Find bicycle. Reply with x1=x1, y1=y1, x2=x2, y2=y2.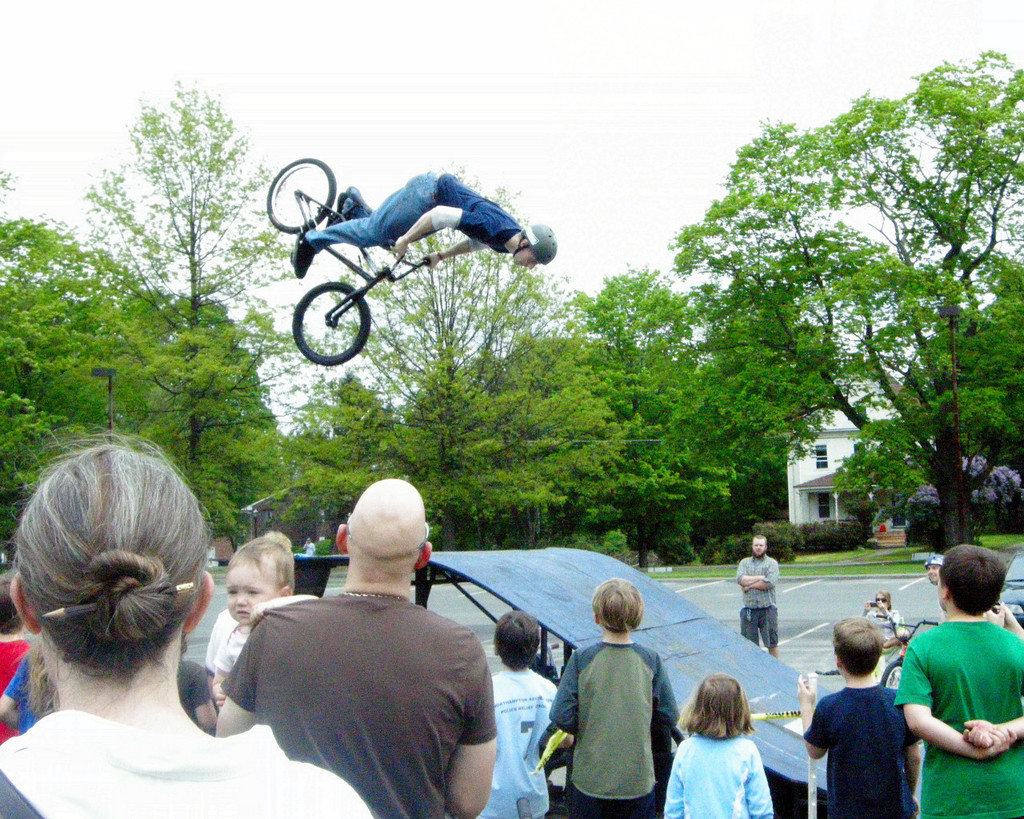
x1=266, y1=156, x2=431, y2=365.
